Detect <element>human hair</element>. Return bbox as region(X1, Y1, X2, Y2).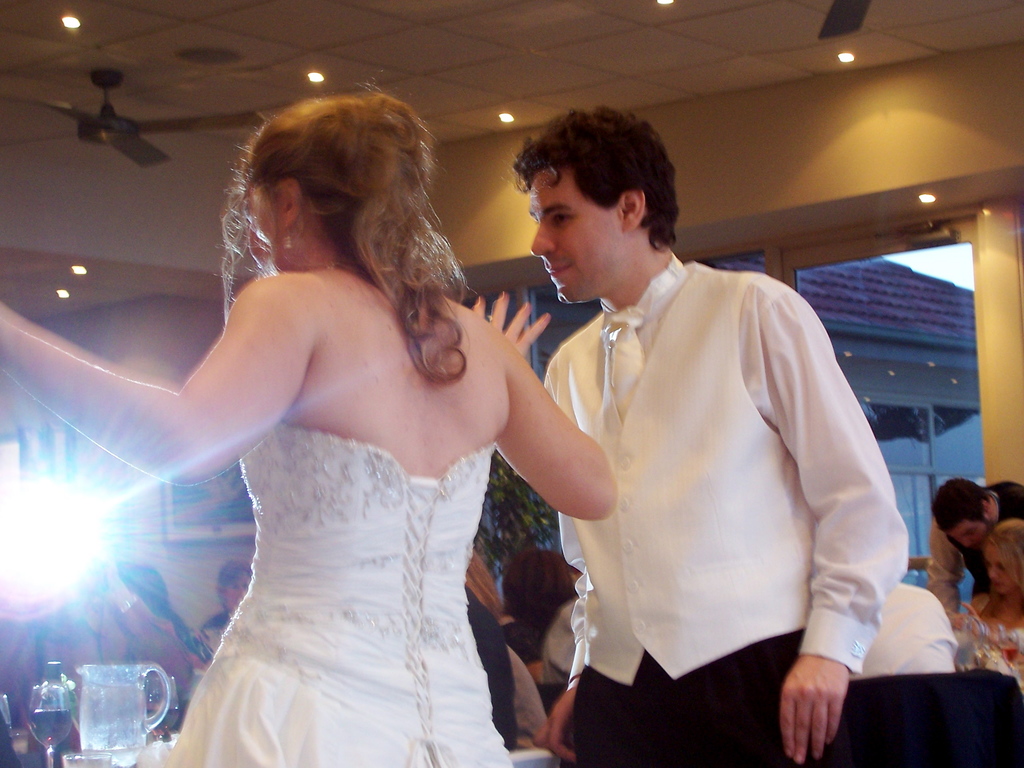
region(460, 546, 509, 621).
